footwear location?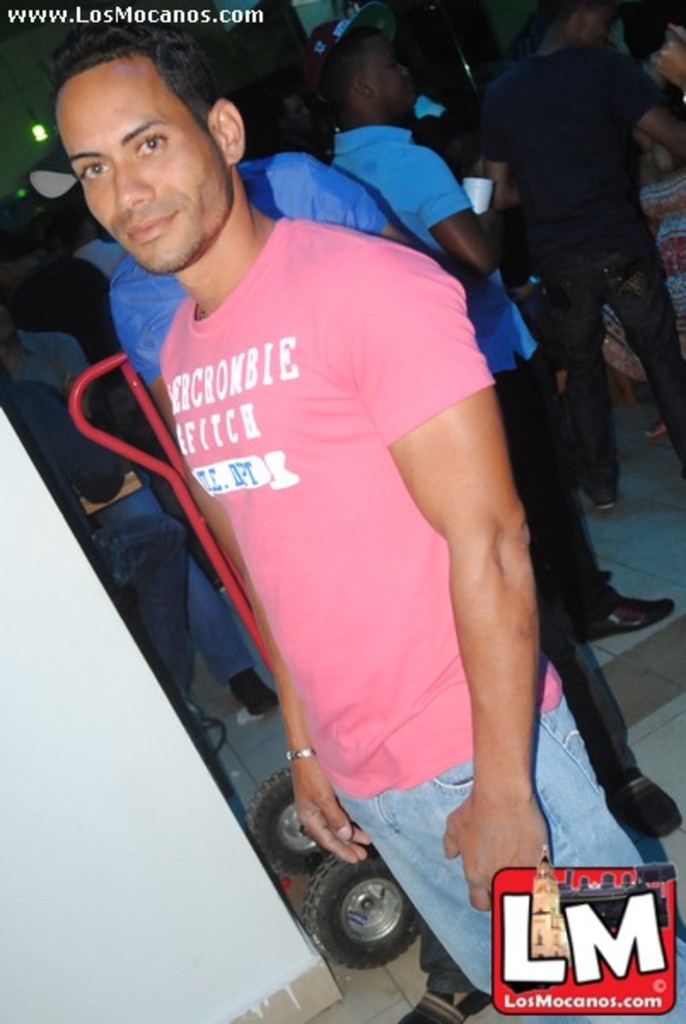
[x1=224, y1=660, x2=276, y2=712]
